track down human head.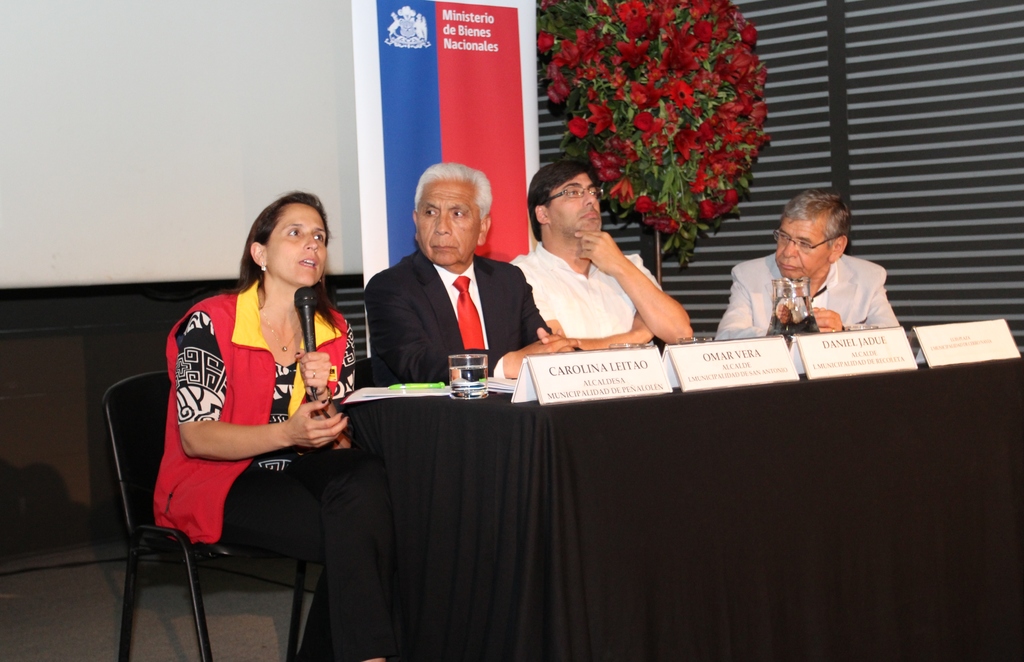
Tracked to rect(410, 164, 493, 265).
